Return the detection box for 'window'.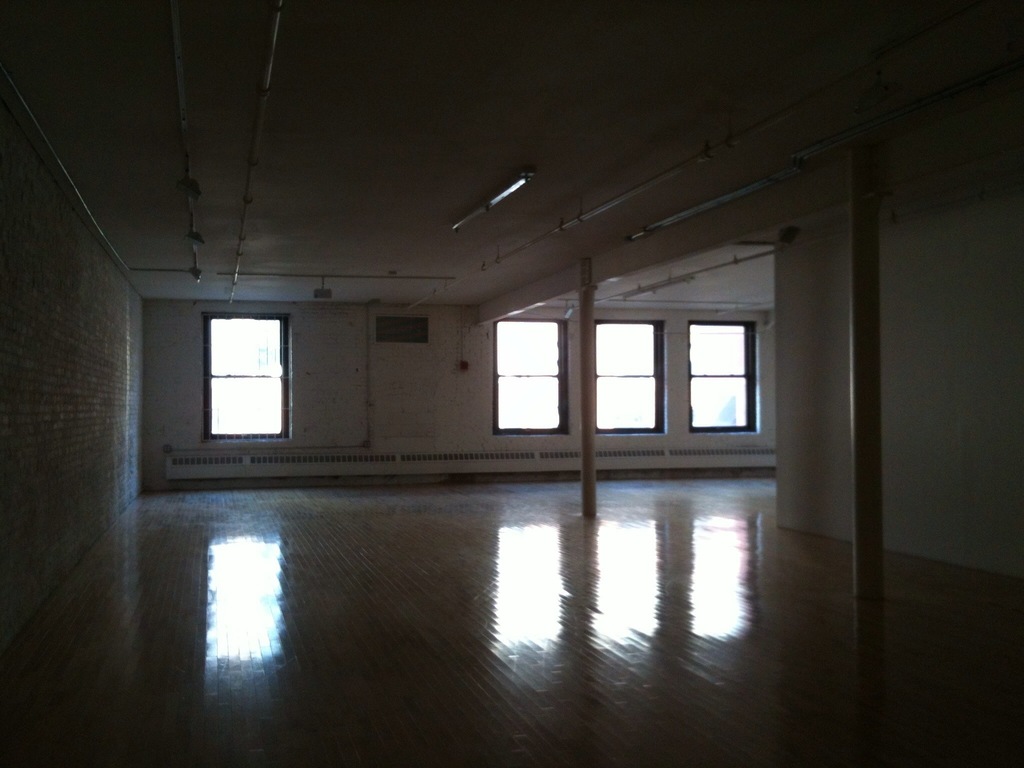
(x1=203, y1=315, x2=293, y2=440).
